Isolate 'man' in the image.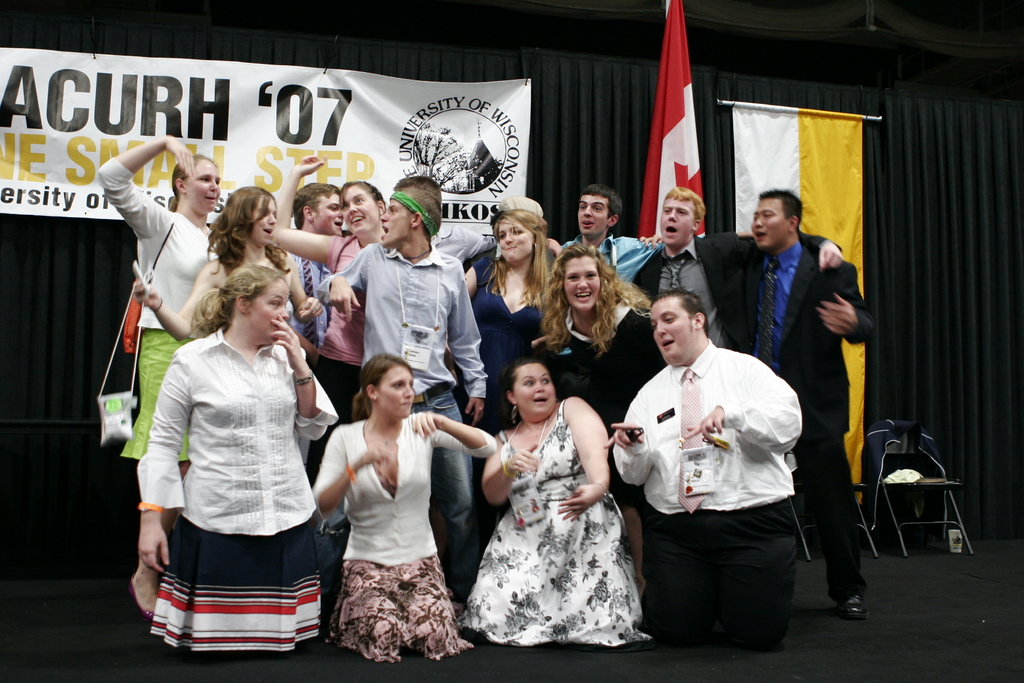
Isolated region: bbox=[712, 183, 875, 623].
